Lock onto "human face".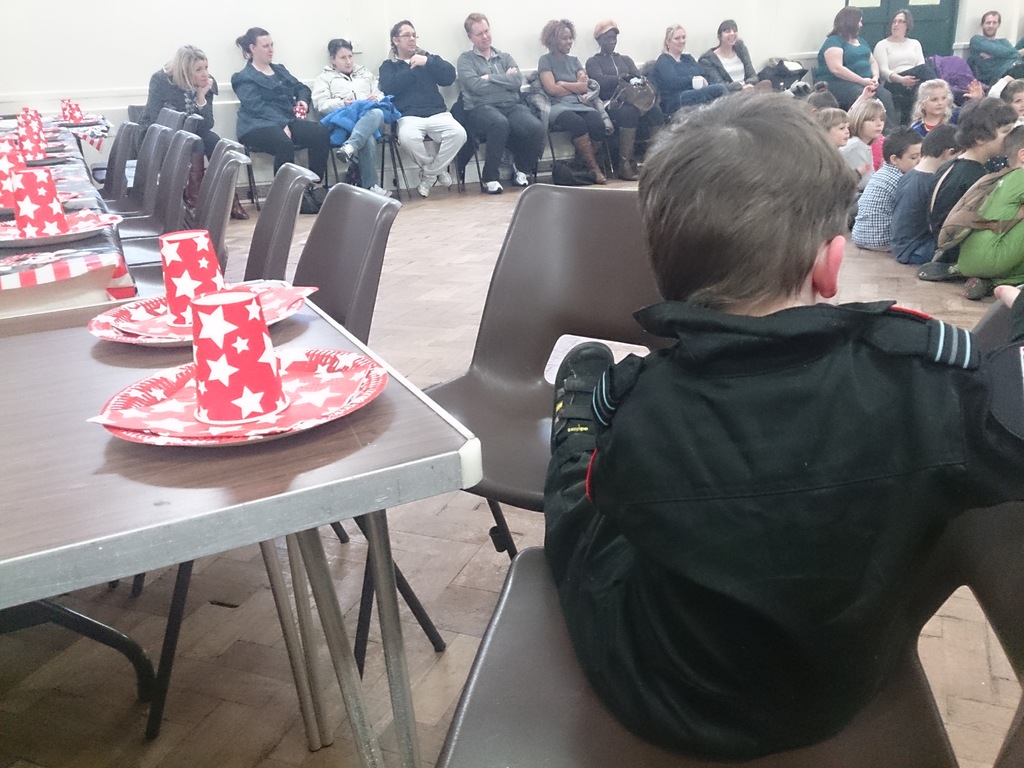
Locked: [559,32,575,58].
